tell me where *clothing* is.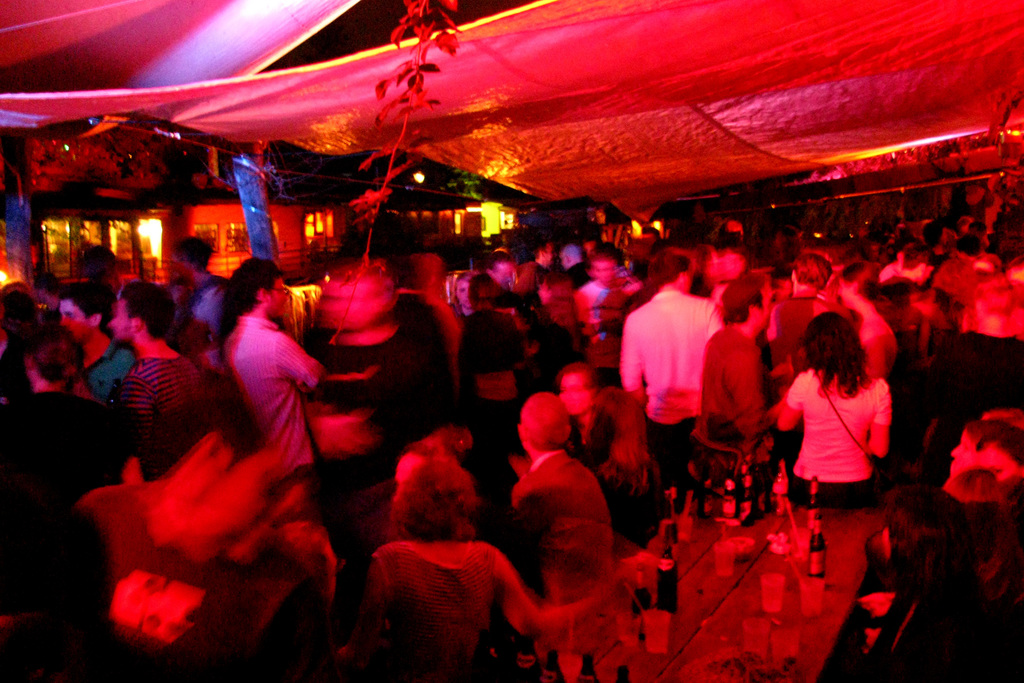
*clothing* is at <region>578, 278, 615, 375</region>.
